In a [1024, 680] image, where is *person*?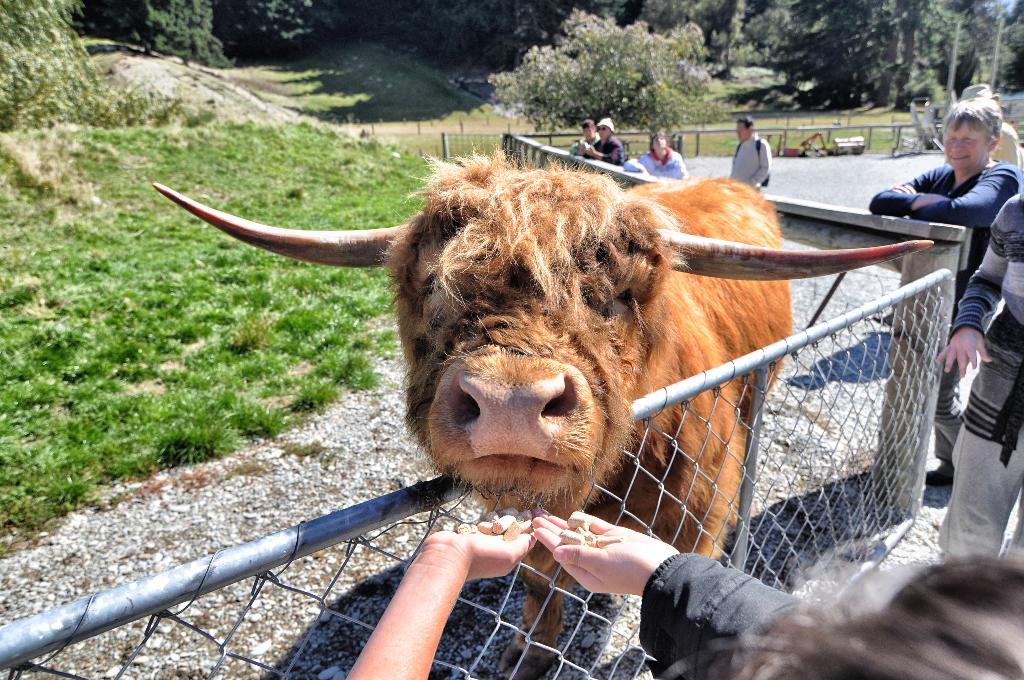
box(730, 115, 769, 199).
